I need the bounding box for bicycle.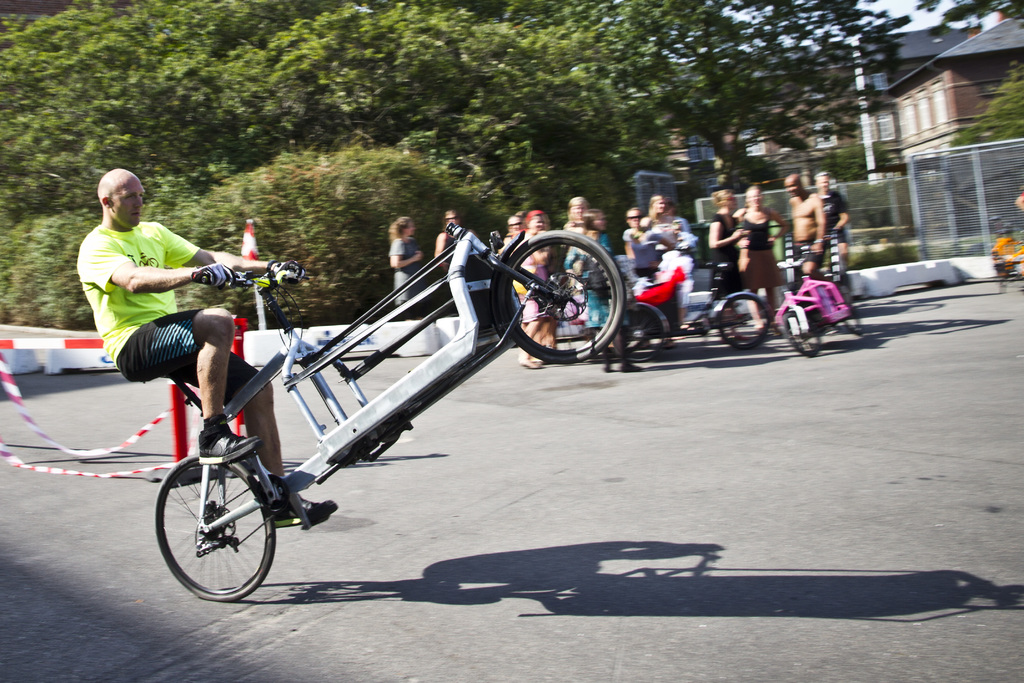
Here it is: 556 251 689 364.
